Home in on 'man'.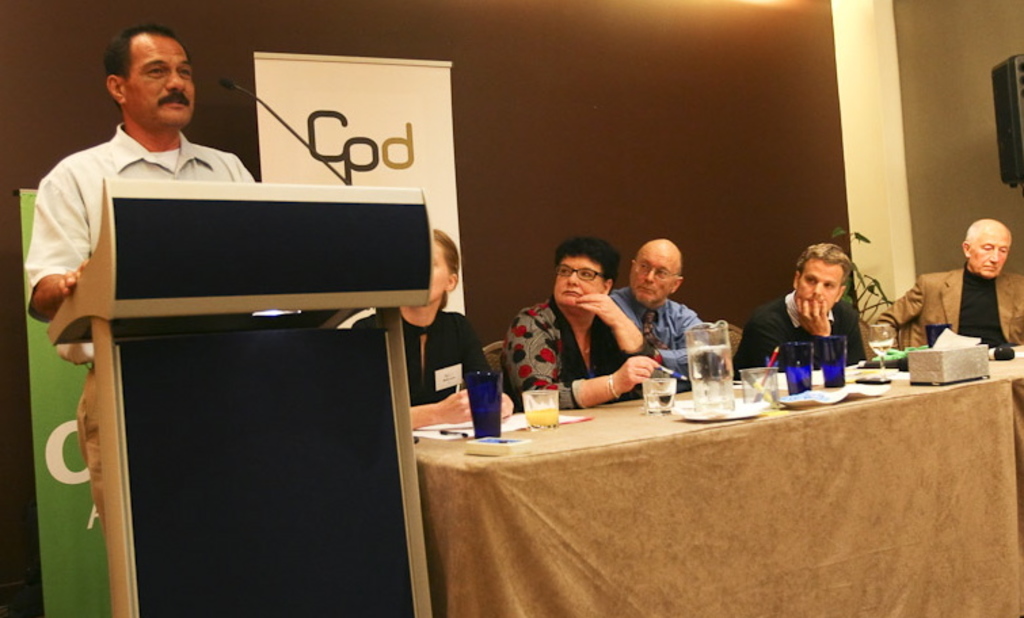
Homed in at 732/243/868/374.
